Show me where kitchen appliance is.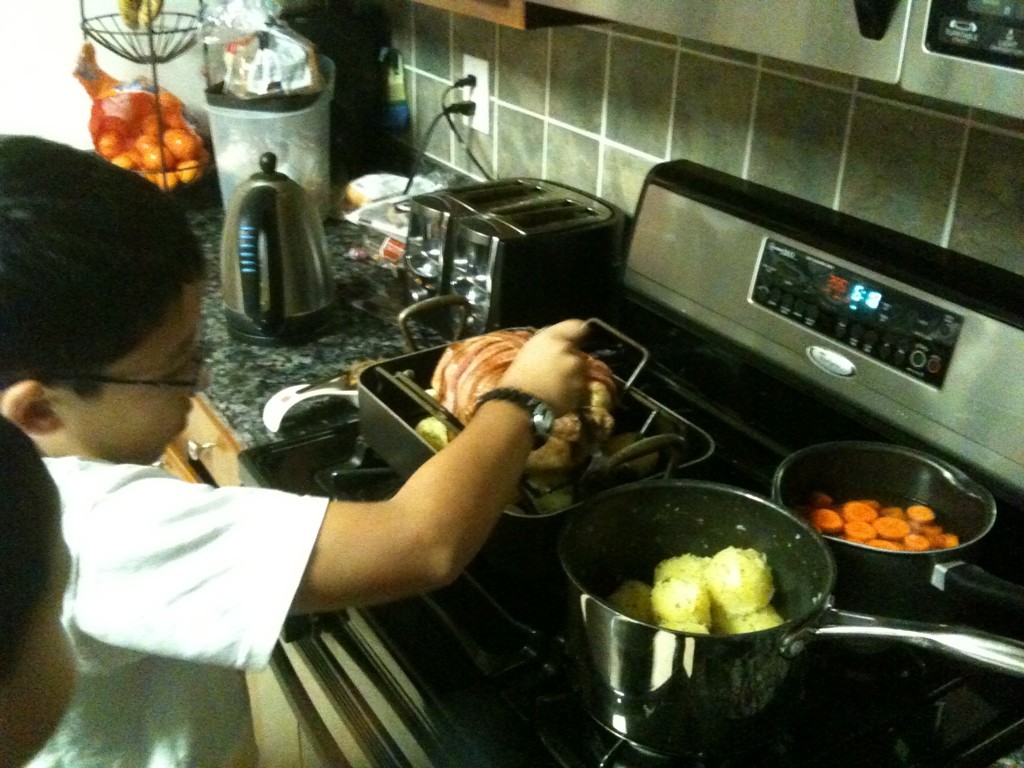
kitchen appliance is at 403:177:611:322.
